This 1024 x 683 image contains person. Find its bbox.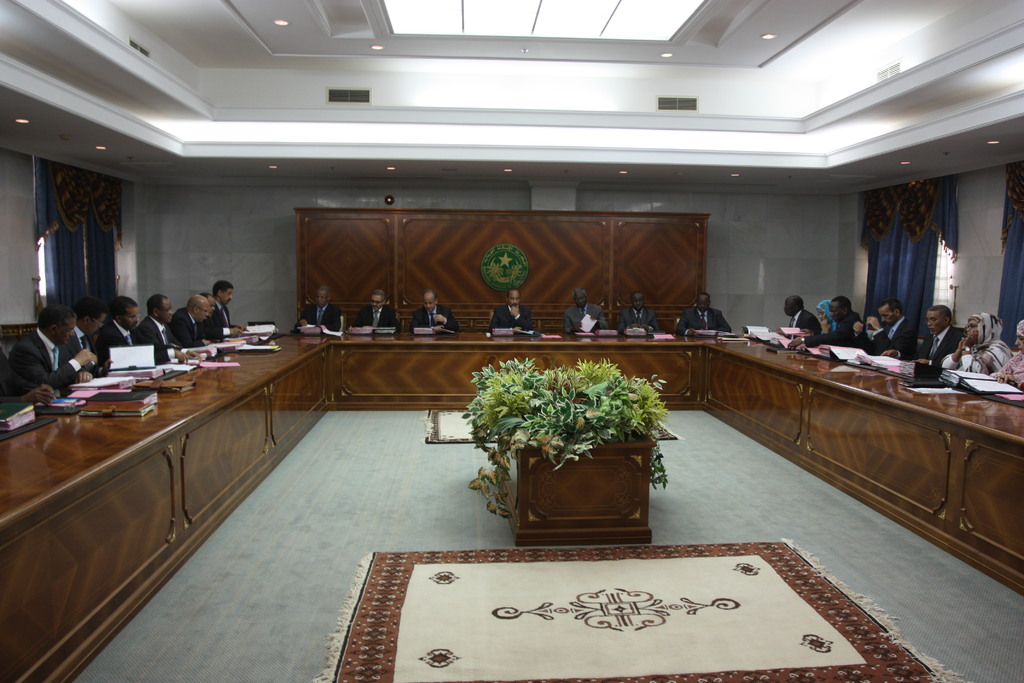
298,288,344,334.
